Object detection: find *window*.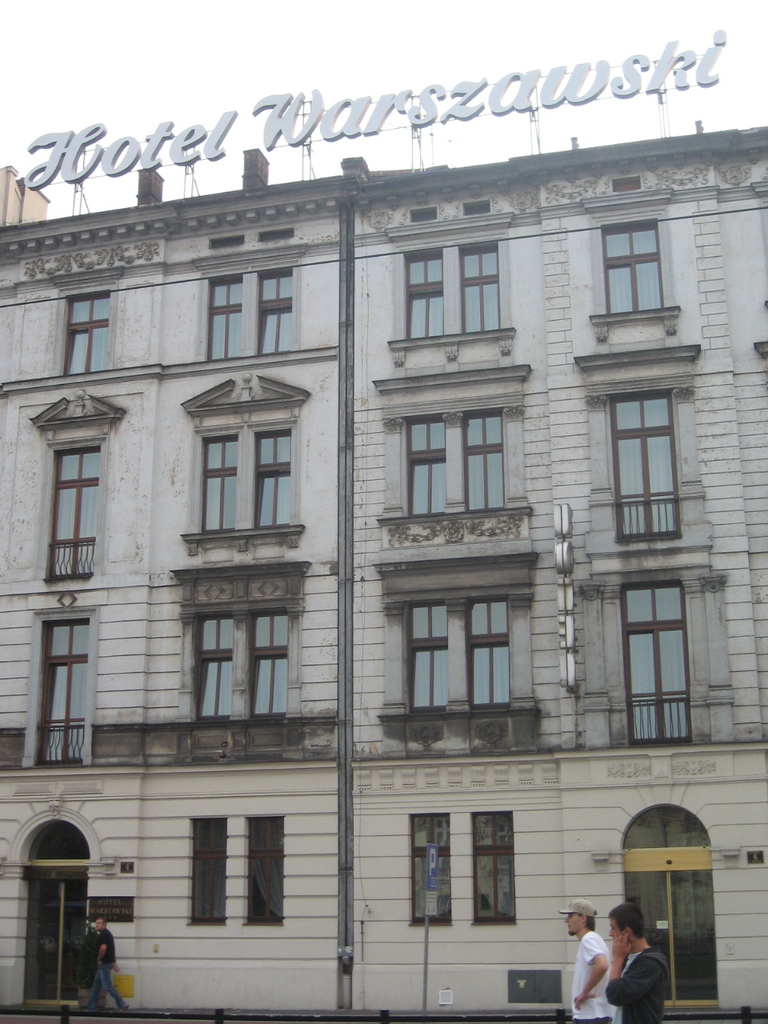
194 612 232 718.
